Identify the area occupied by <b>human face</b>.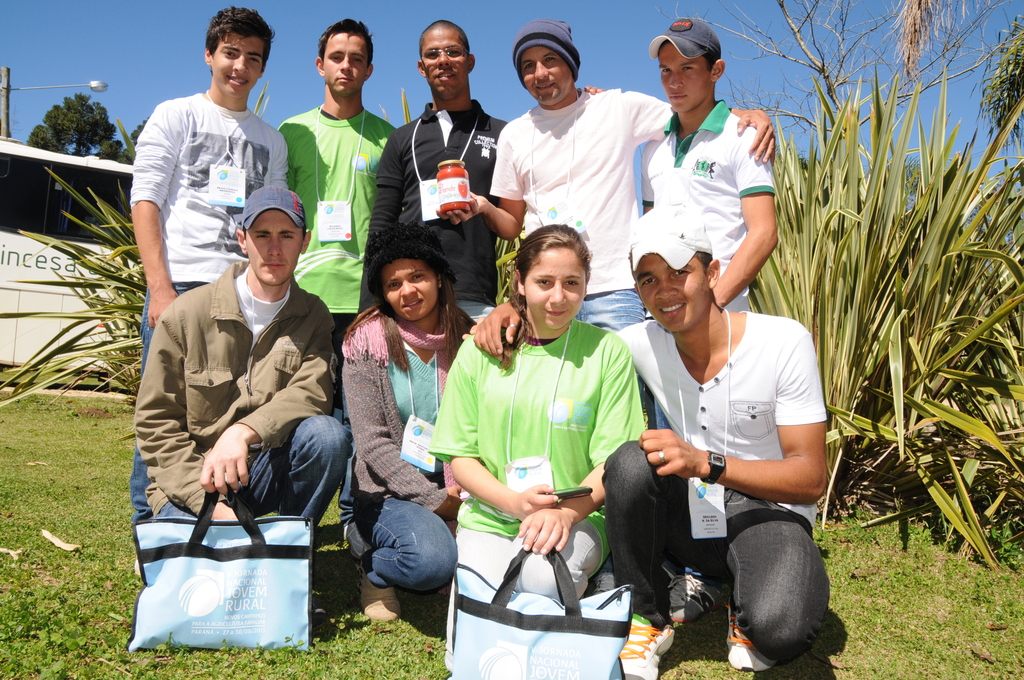
Area: (639,255,710,334).
